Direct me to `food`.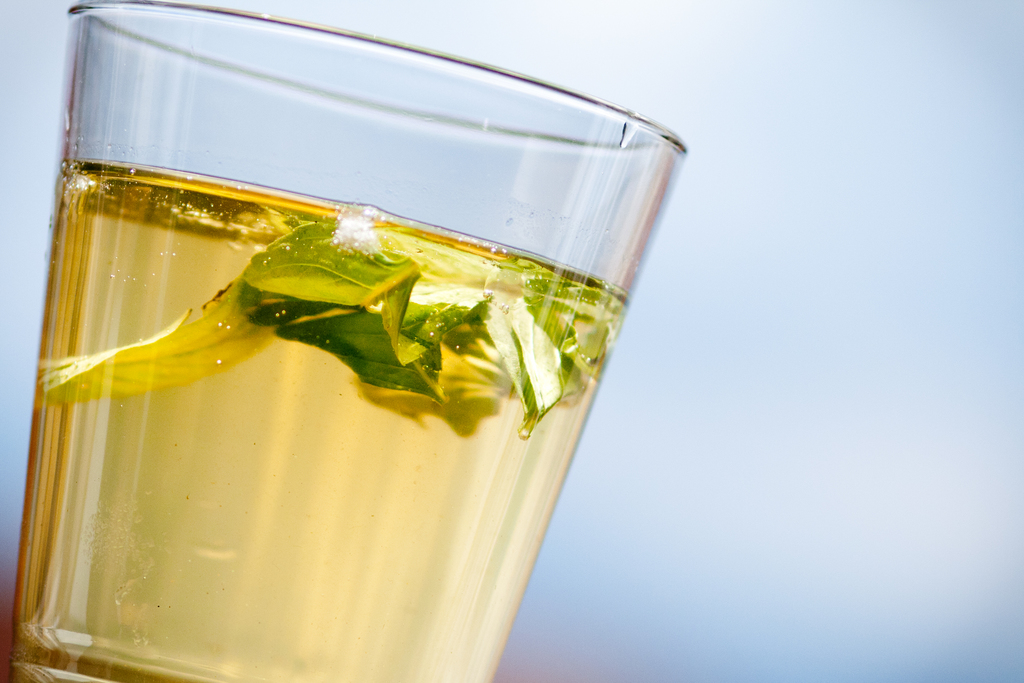
Direction: [left=83, top=204, right=602, bottom=611].
